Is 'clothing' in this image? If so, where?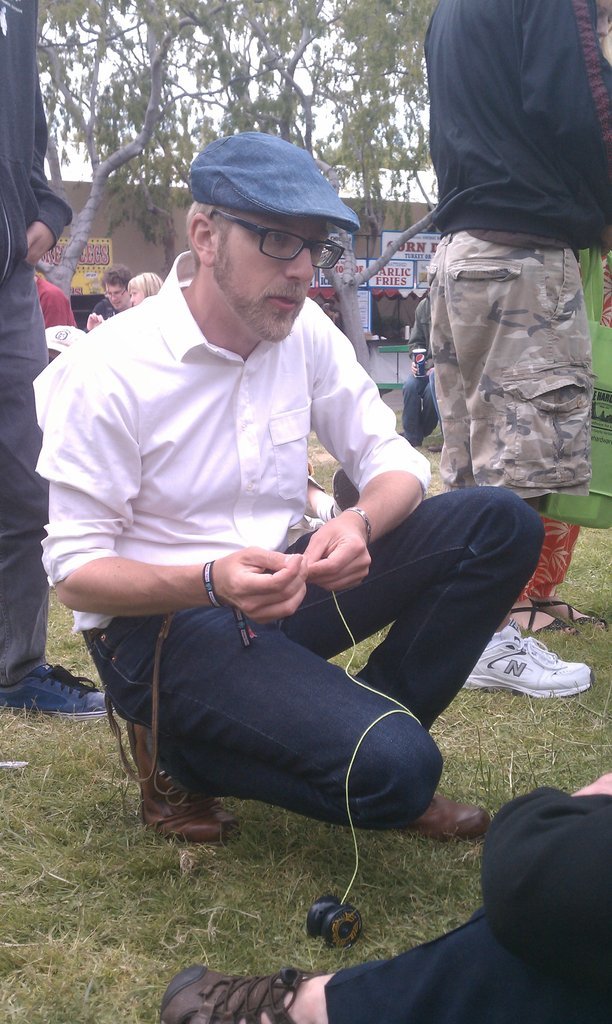
Yes, at [335,783,606,1023].
